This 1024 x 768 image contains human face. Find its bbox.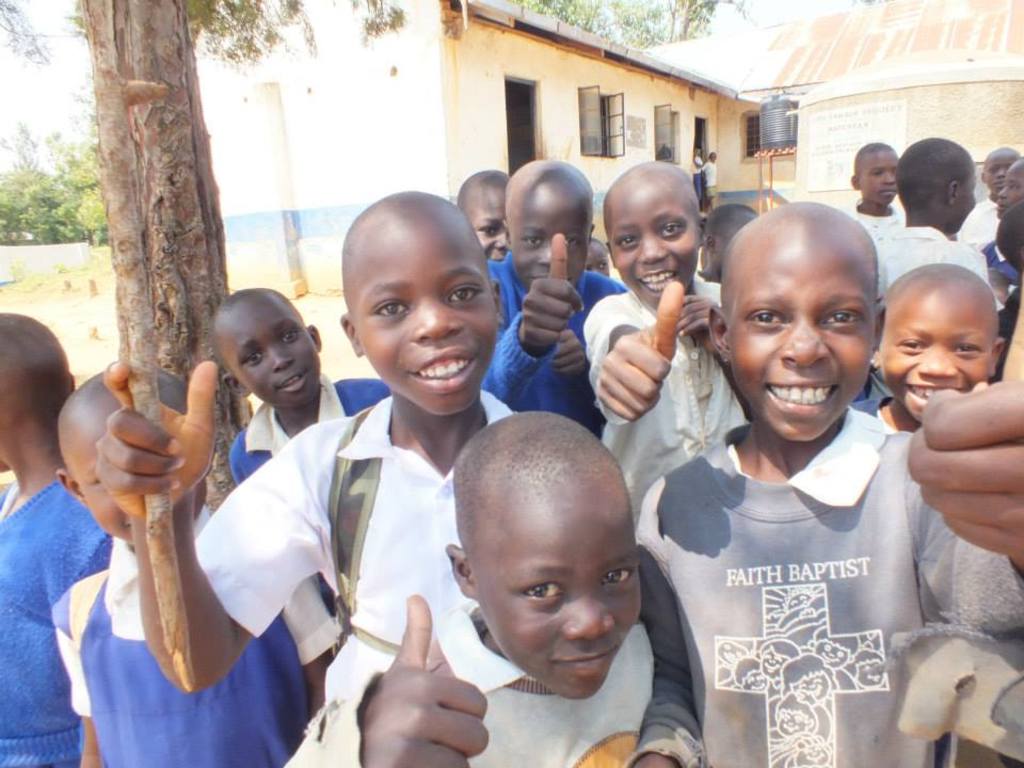
region(462, 171, 503, 259).
